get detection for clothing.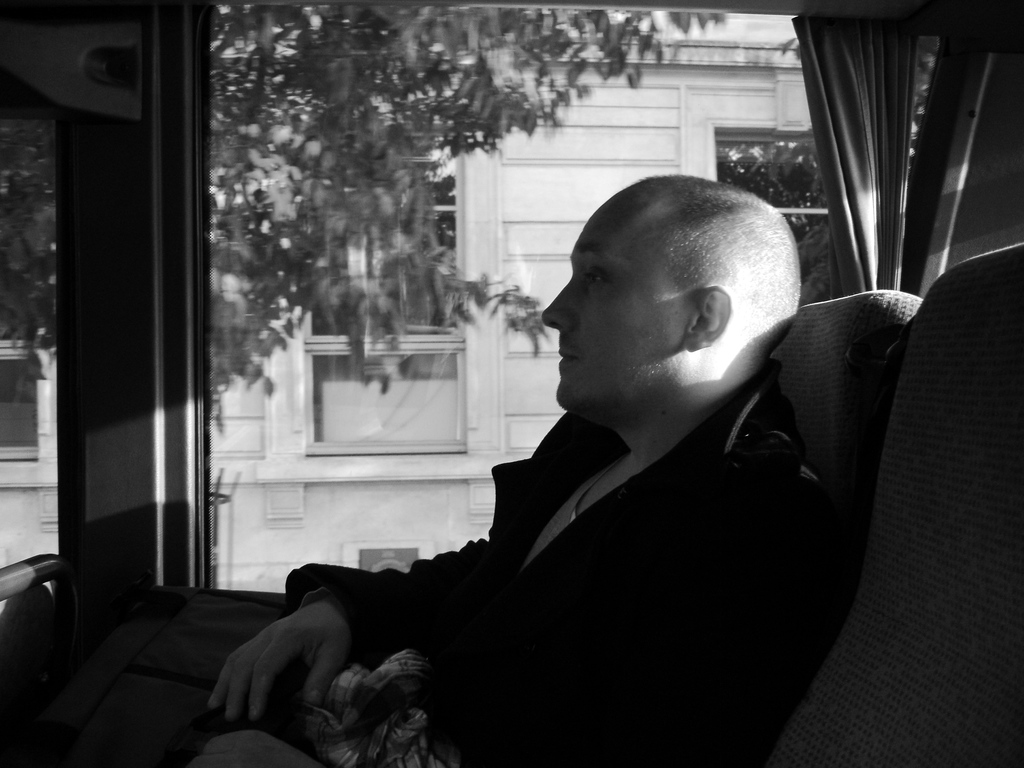
Detection: [282, 351, 835, 767].
